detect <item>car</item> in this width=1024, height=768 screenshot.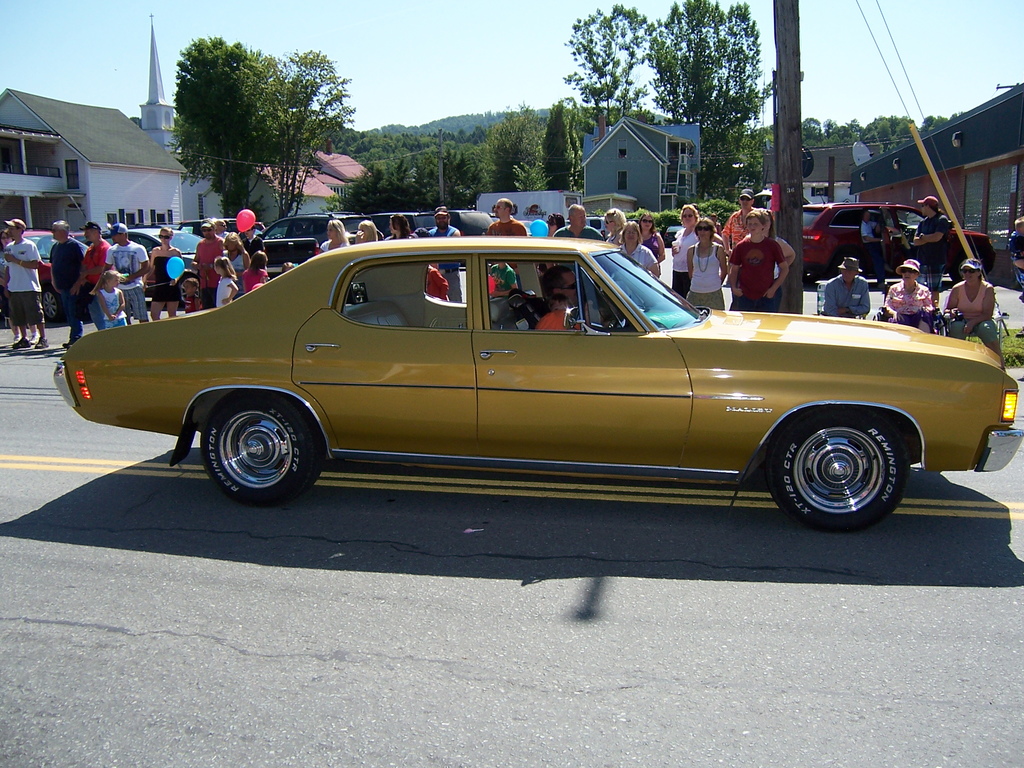
Detection: box(54, 239, 1020, 536).
